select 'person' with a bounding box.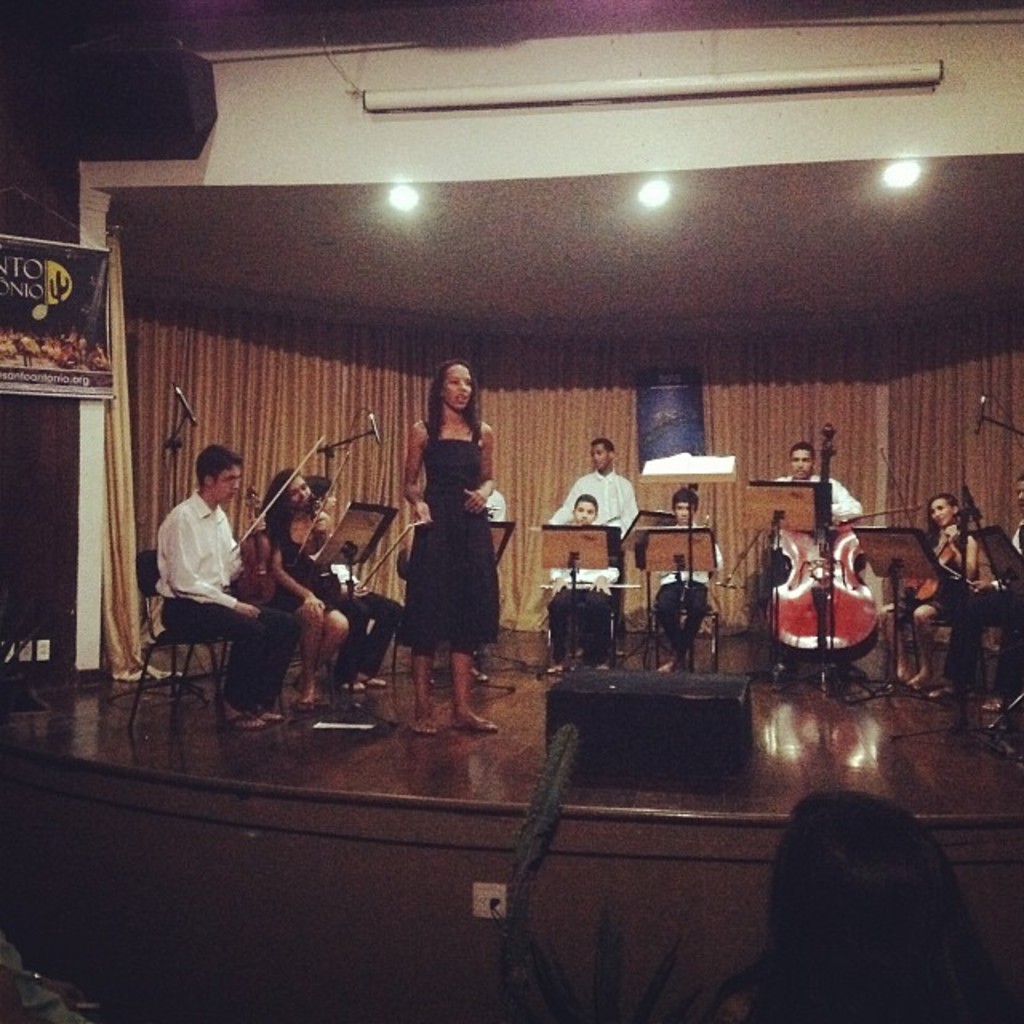
rect(558, 440, 635, 651).
